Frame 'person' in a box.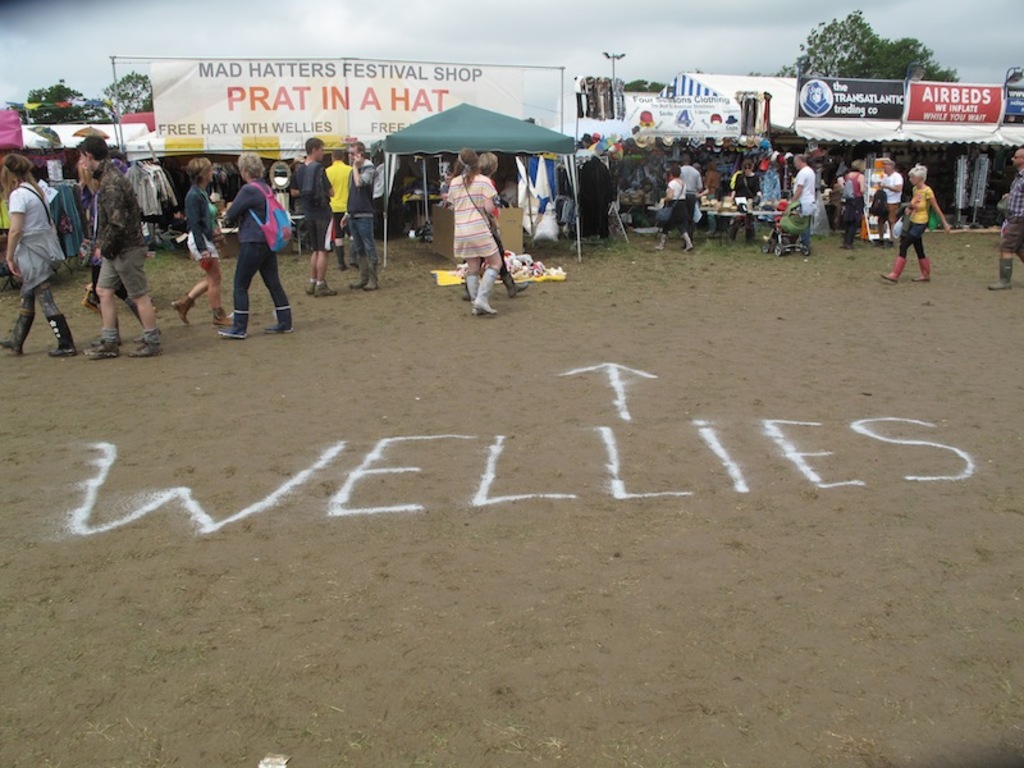
[x1=442, y1=143, x2=497, y2=317].
